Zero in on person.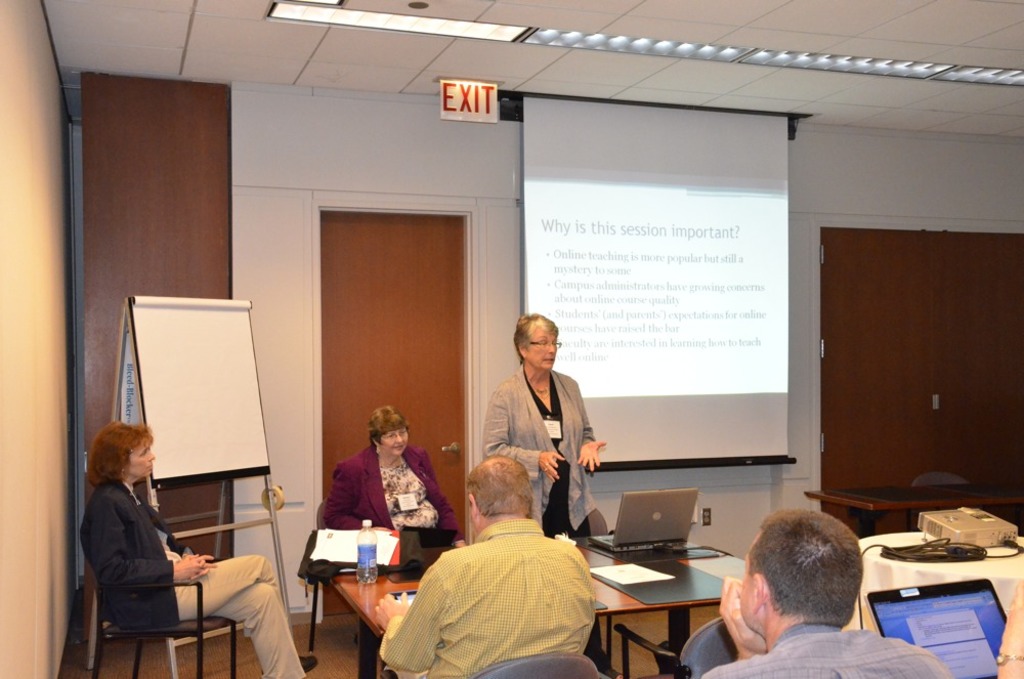
Zeroed in: pyautogui.locateOnScreen(318, 405, 453, 532).
